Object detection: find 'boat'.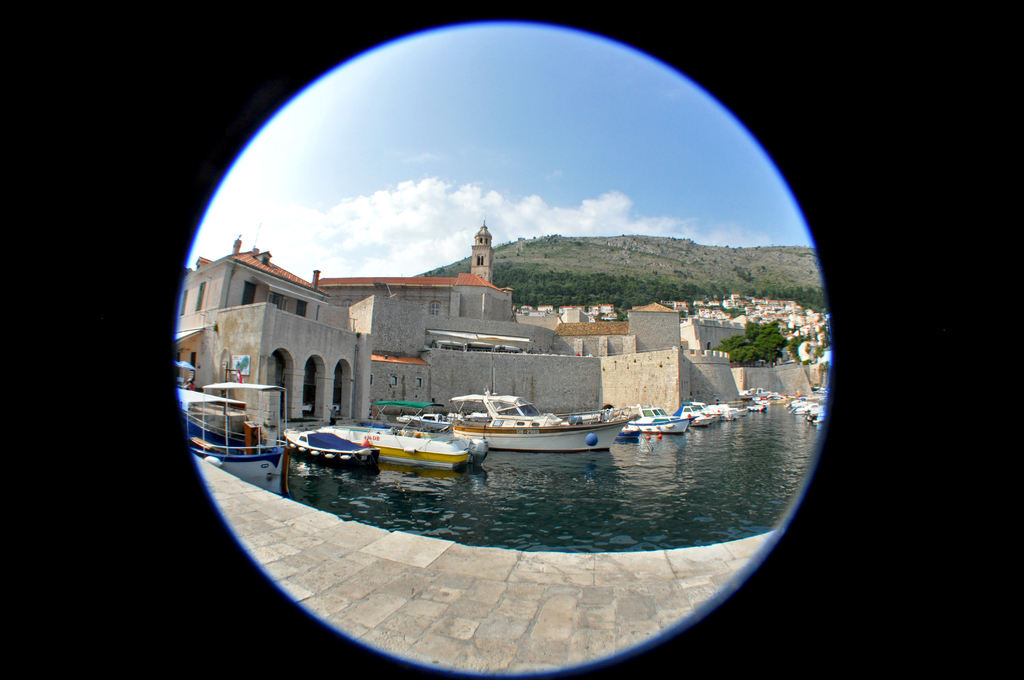
left=788, top=391, right=831, bottom=425.
